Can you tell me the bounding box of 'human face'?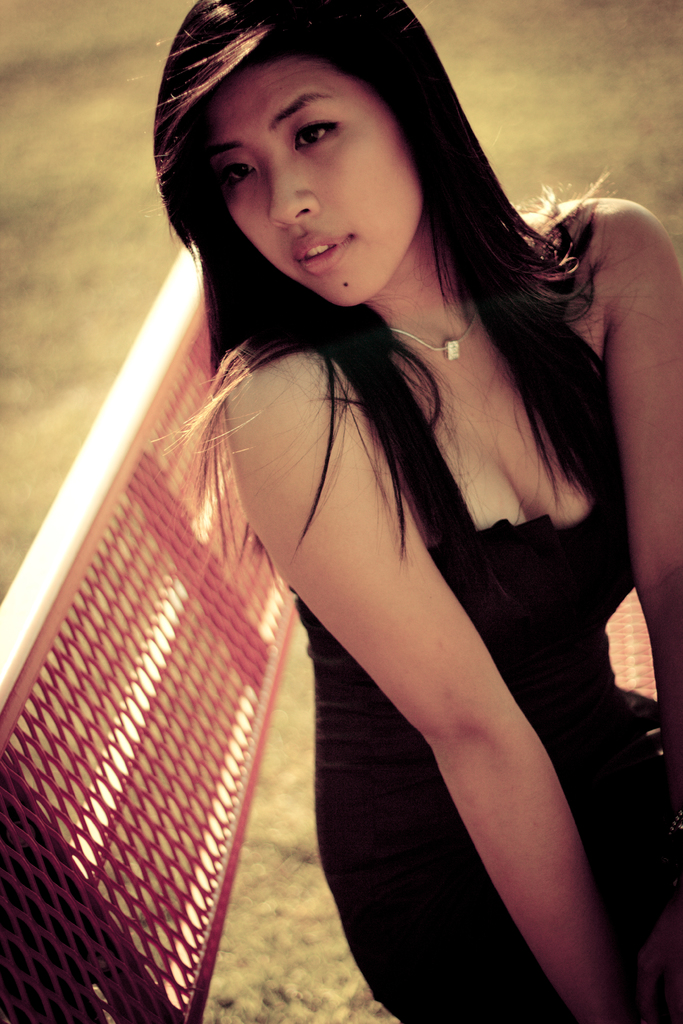
box=[210, 57, 422, 305].
